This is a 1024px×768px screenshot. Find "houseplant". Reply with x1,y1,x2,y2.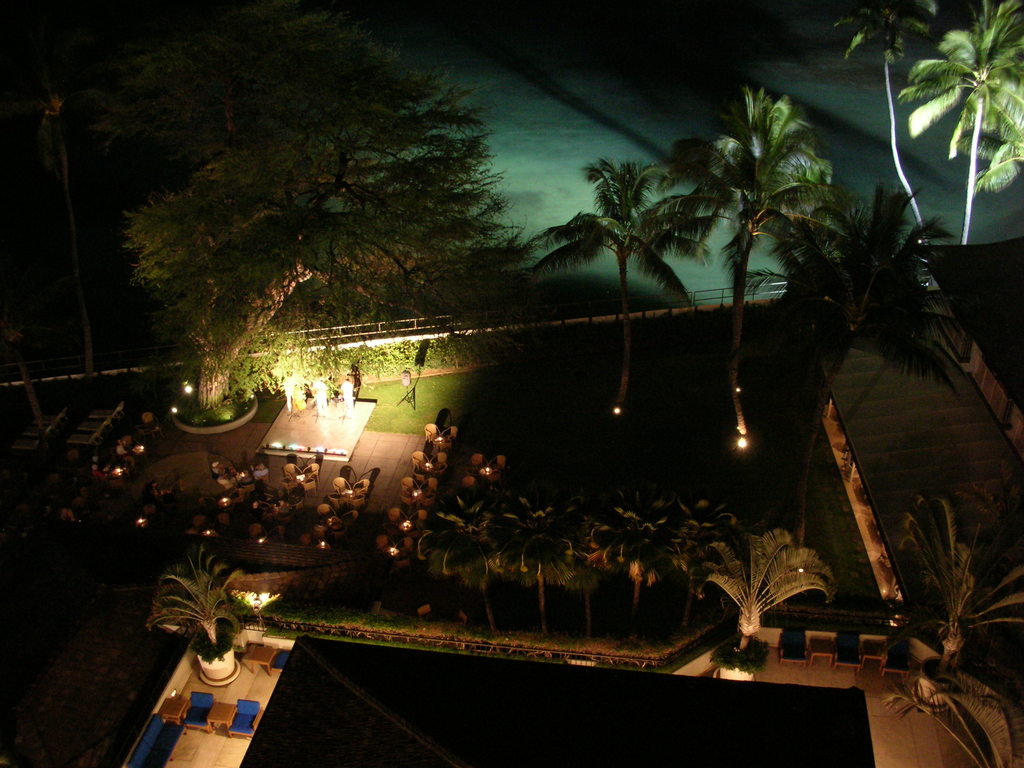
882,662,1023,767.
